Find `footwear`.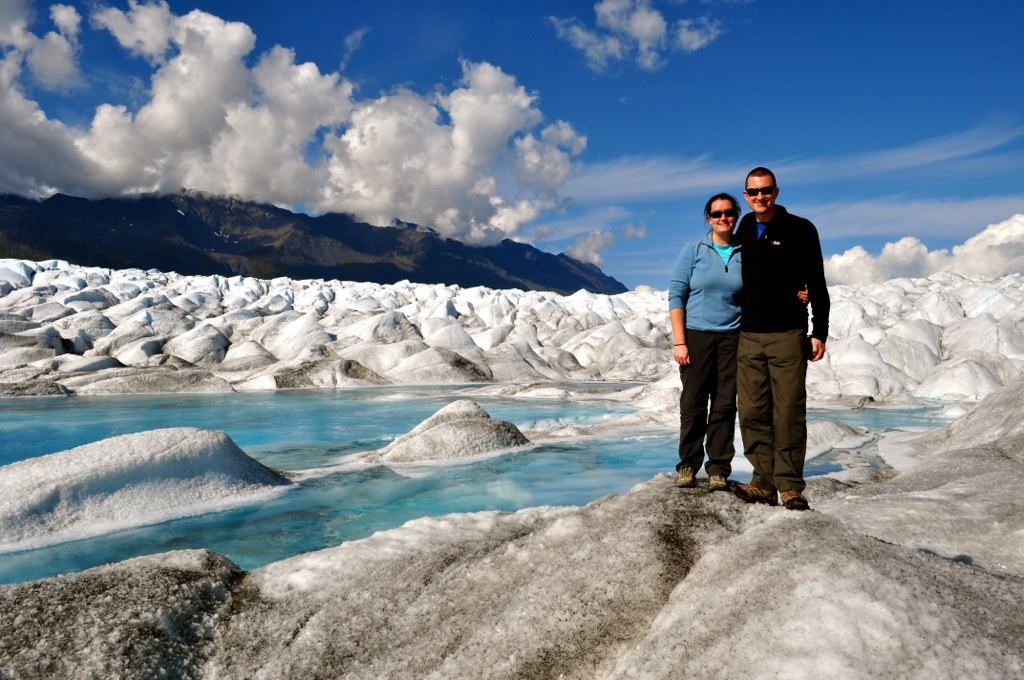
pyautogui.locateOnScreen(710, 475, 725, 490).
